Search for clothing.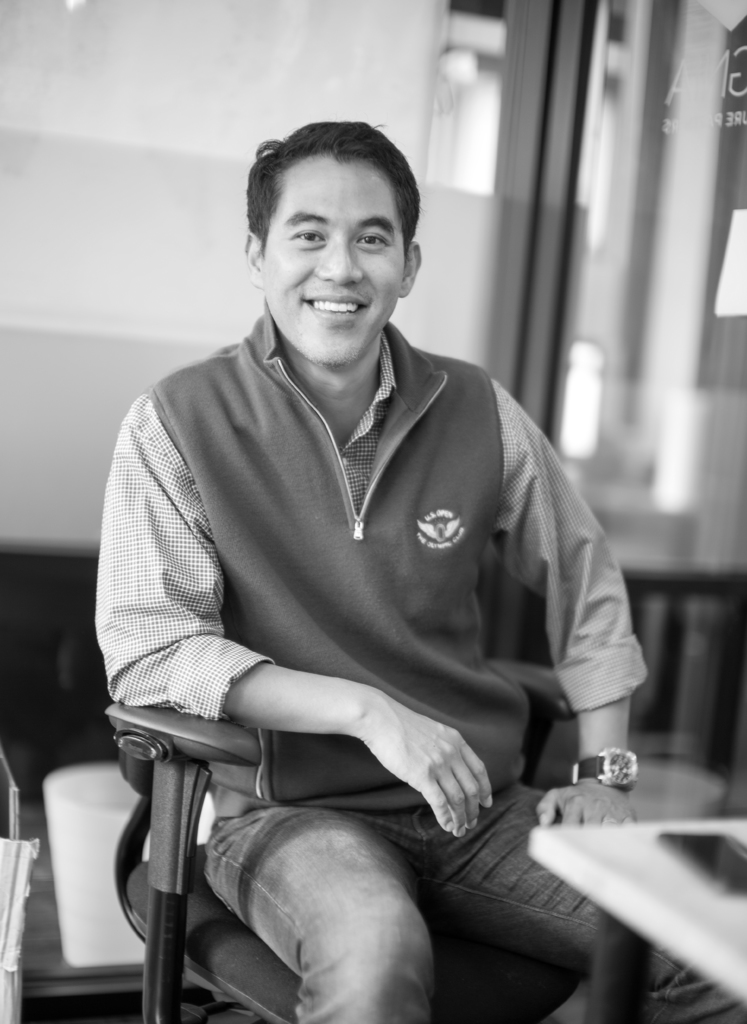
Found at box=[95, 302, 746, 1023].
